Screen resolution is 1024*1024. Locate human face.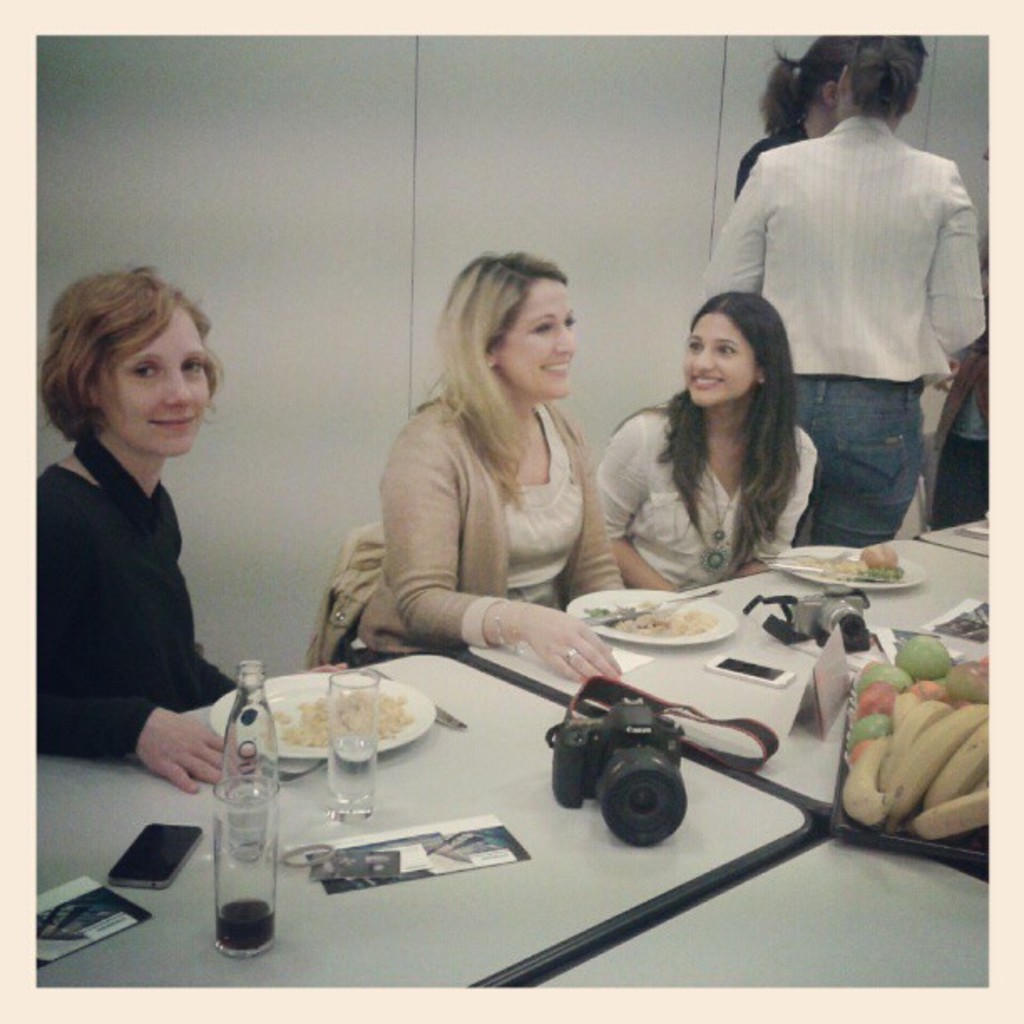
x1=104, y1=316, x2=212, y2=458.
